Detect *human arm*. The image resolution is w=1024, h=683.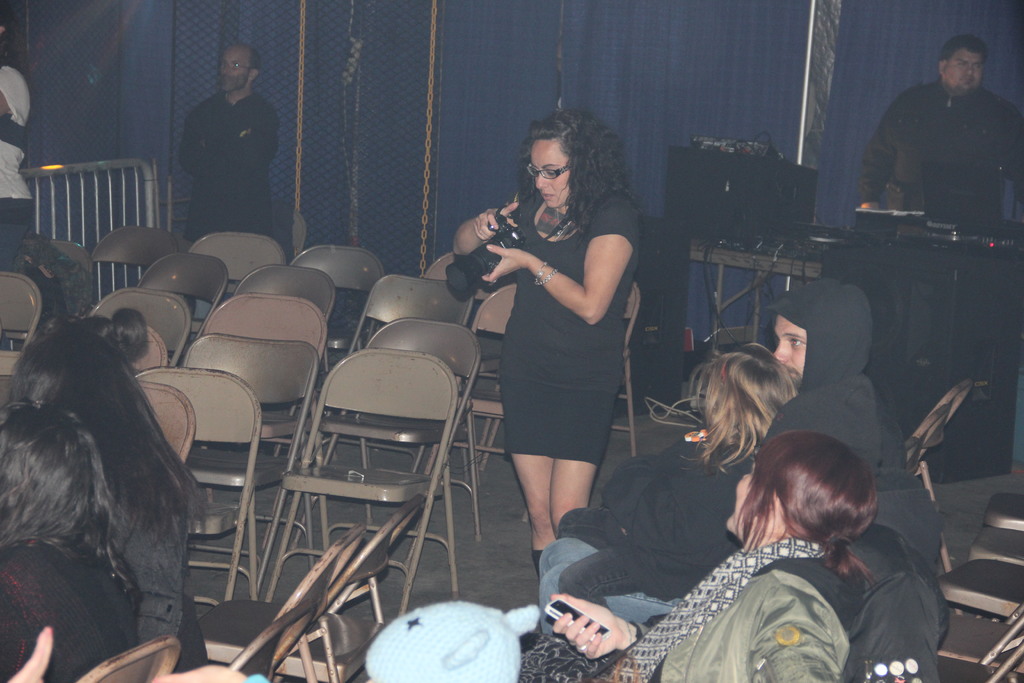
bbox(174, 110, 239, 178).
